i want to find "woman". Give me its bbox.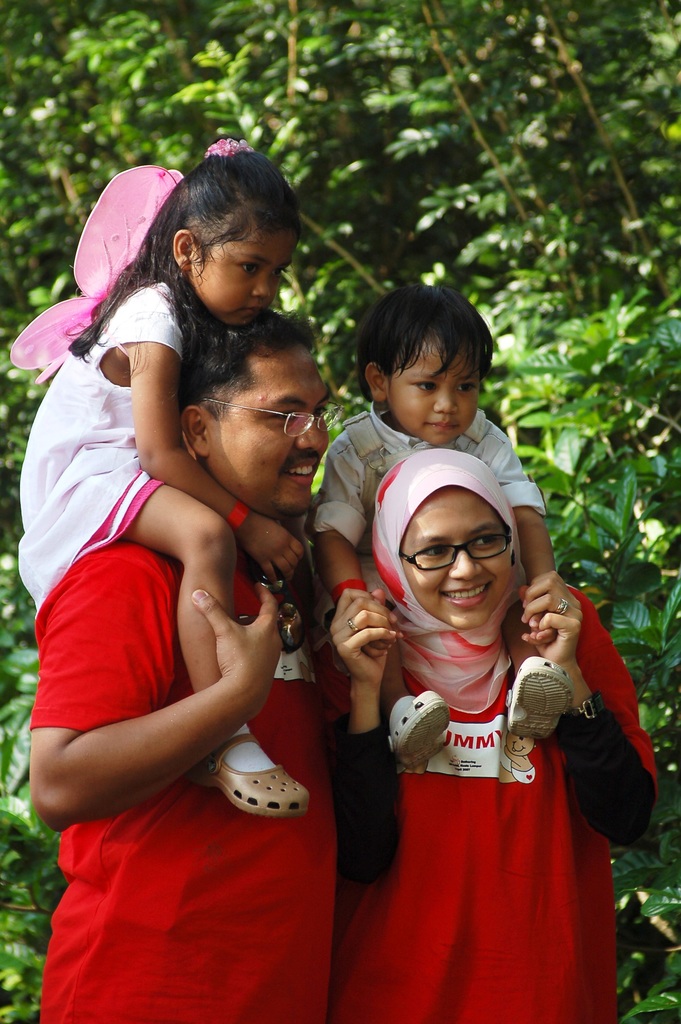
[319,438,625,1011].
